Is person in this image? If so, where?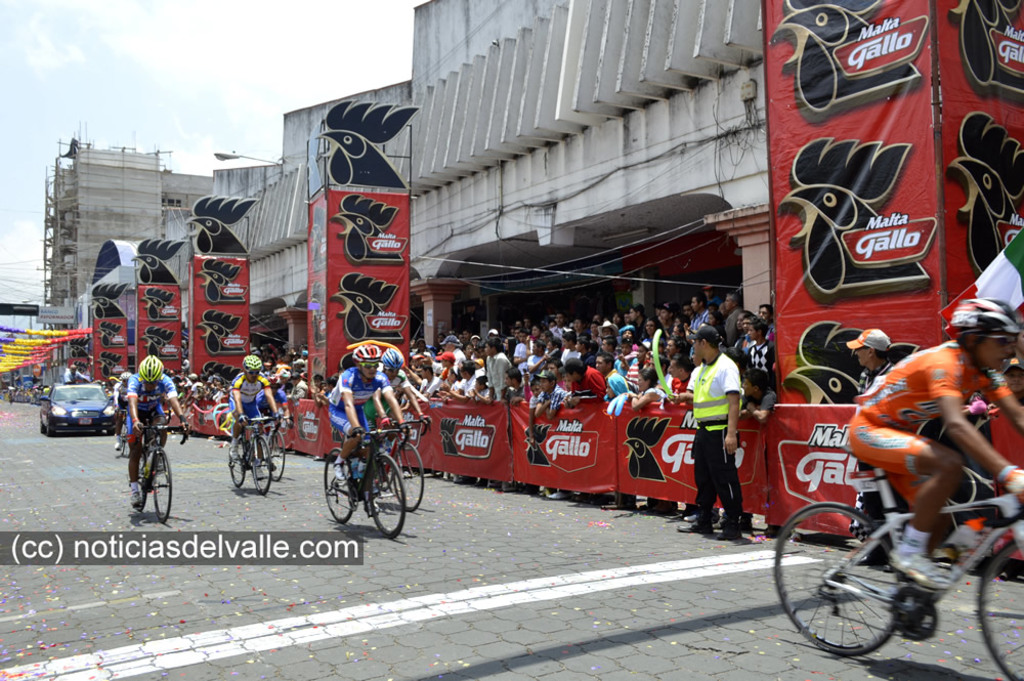
Yes, at [846,297,1023,591].
